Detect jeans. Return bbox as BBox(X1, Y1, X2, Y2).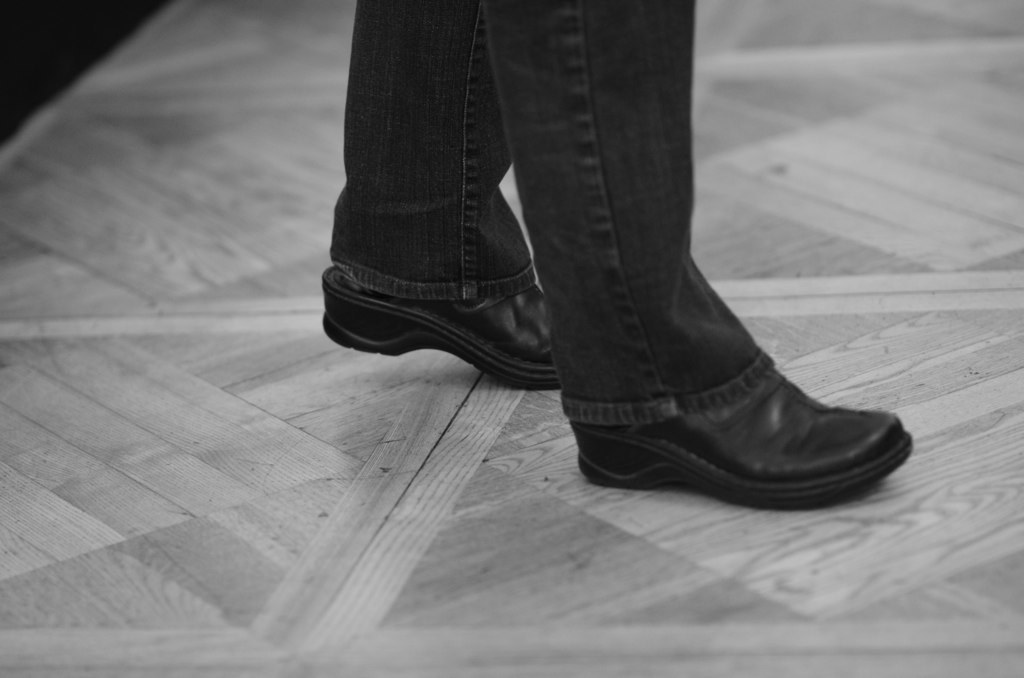
BBox(312, 5, 683, 378).
